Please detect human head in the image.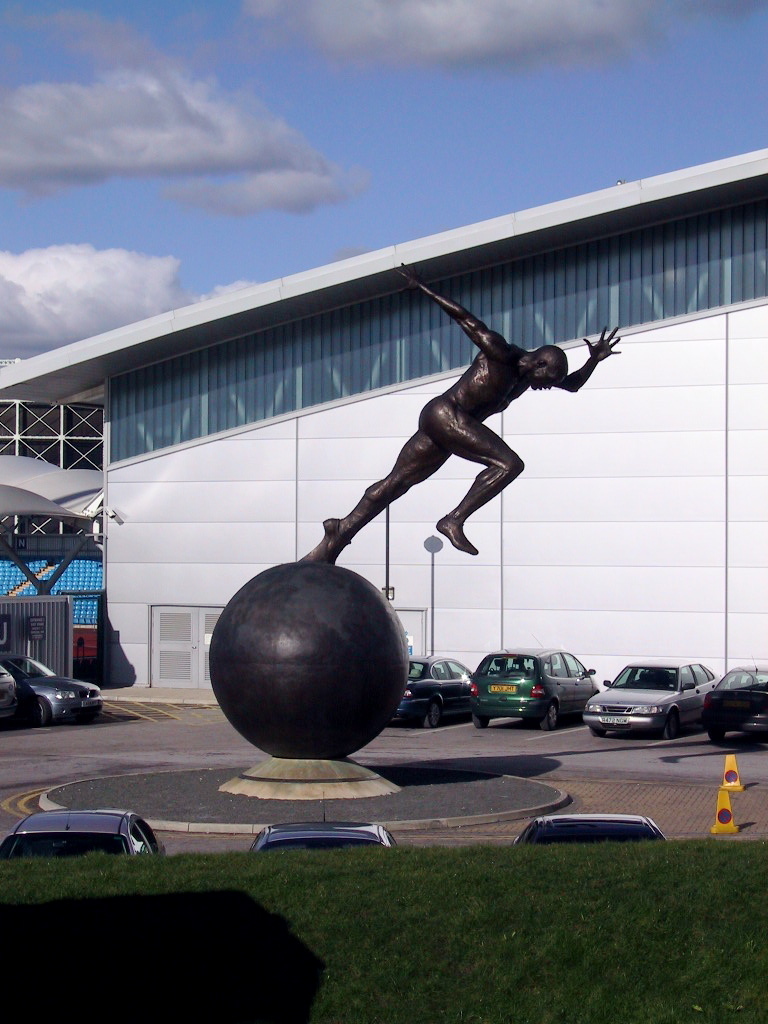
{"x1": 528, "y1": 344, "x2": 572, "y2": 393}.
